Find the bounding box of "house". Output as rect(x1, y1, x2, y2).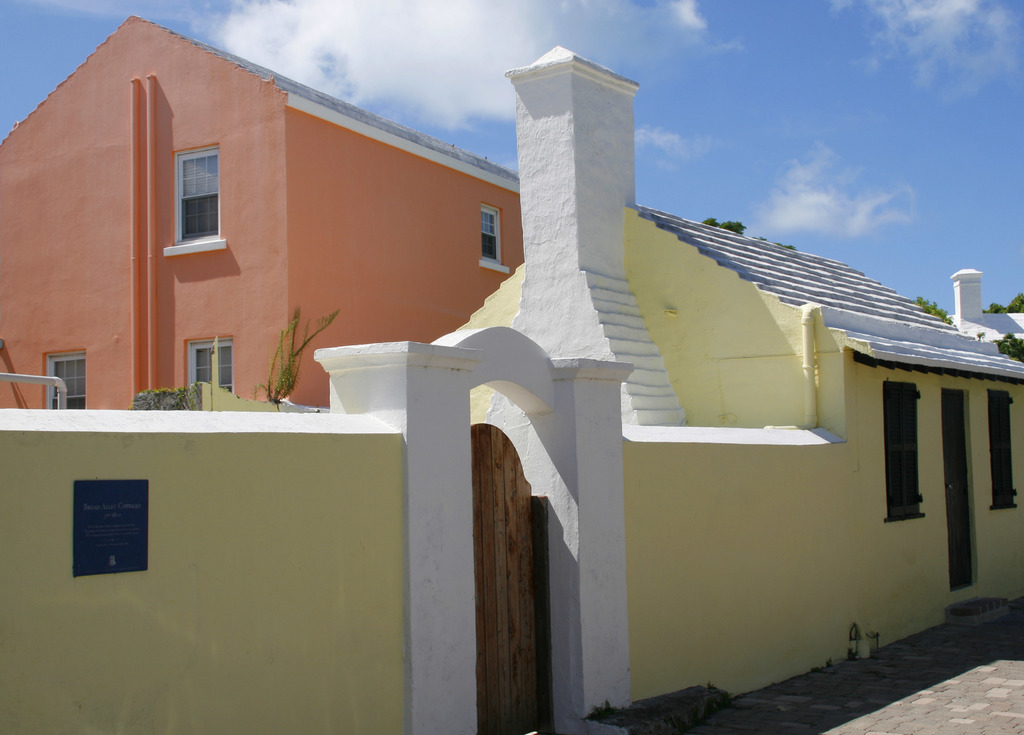
rect(19, 0, 986, 652).
